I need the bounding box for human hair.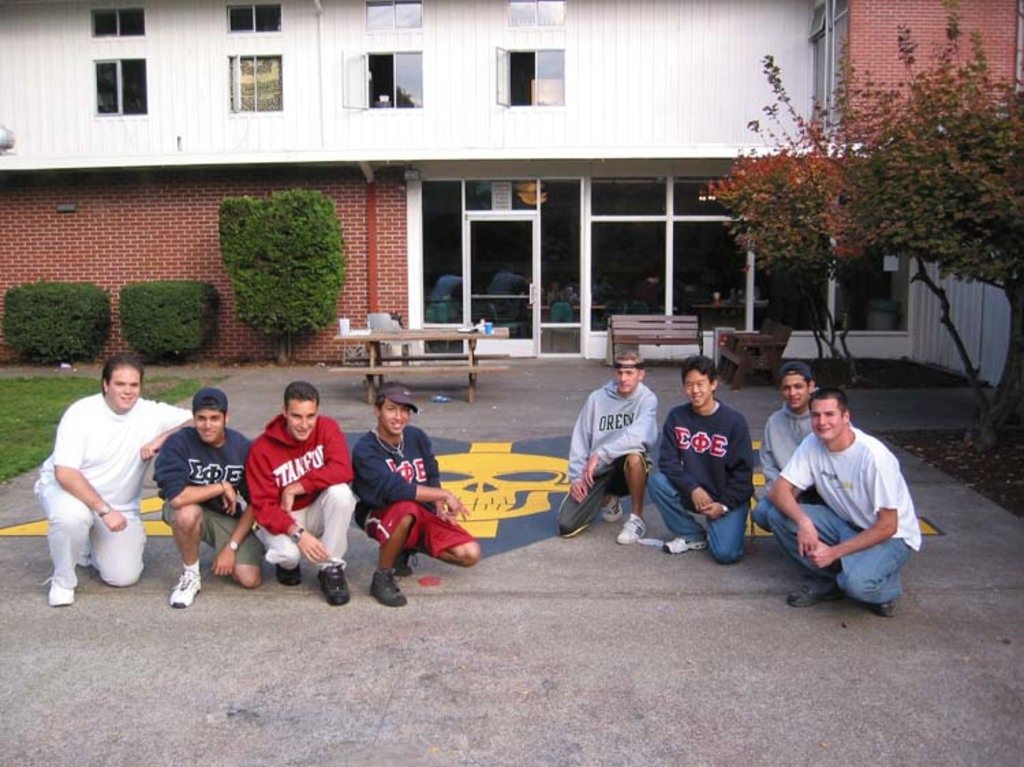
Here it is: bbox=(101, 353, 143, 393).
